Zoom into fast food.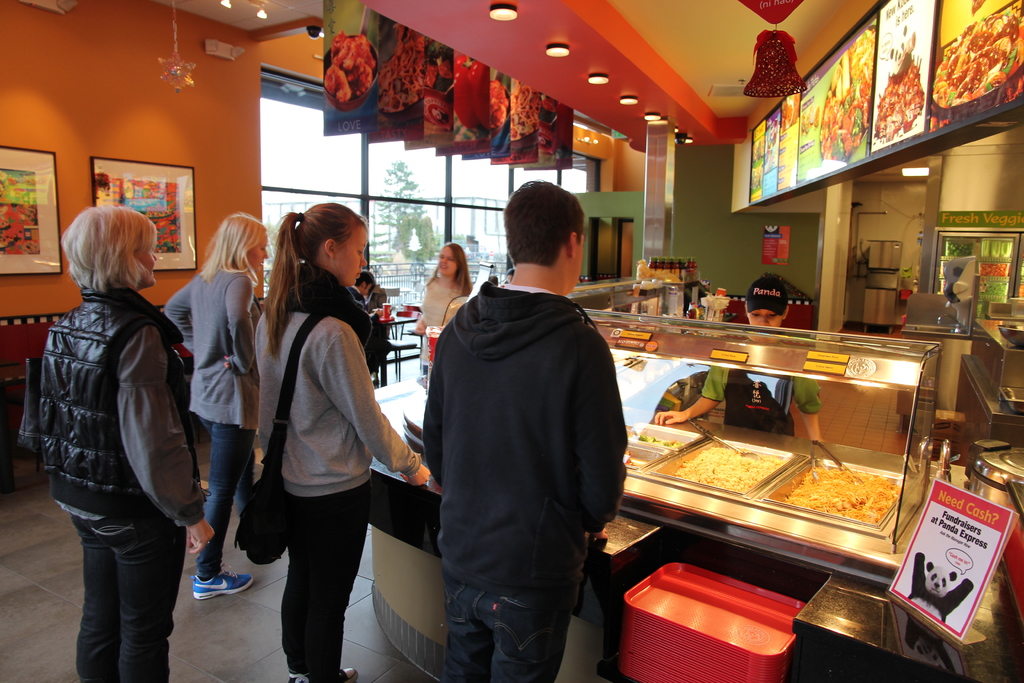
Zoom target: crop(783, 463, 903, 521).
